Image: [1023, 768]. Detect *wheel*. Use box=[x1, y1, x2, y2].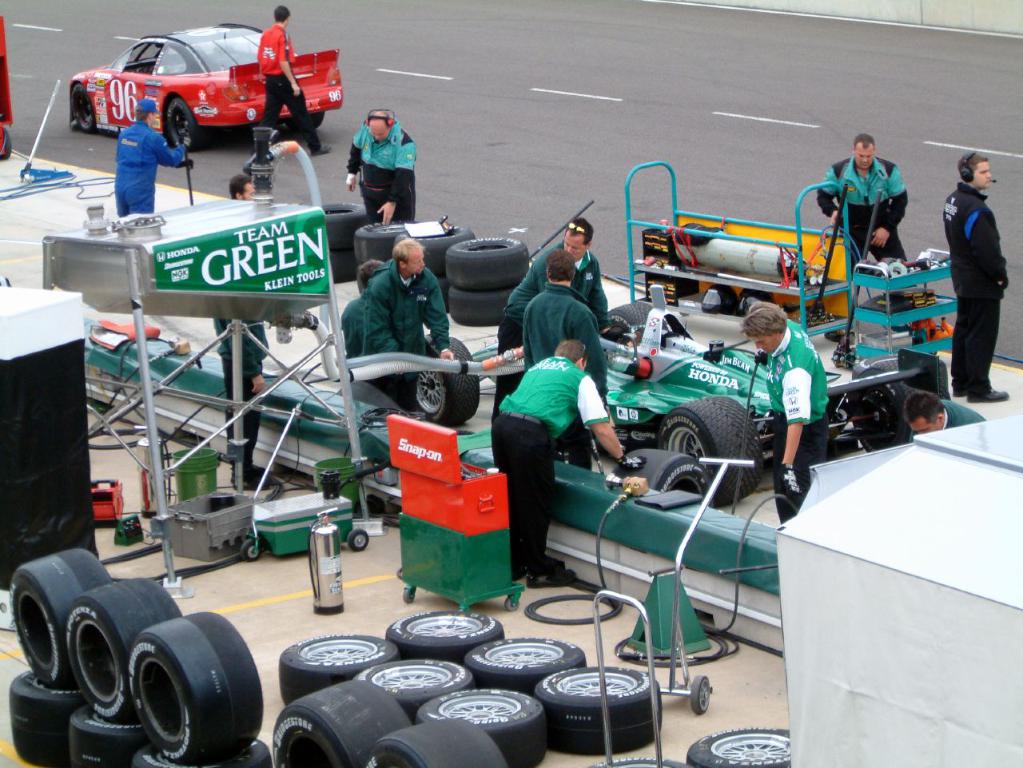
box=[469, 633, 582, 690].
